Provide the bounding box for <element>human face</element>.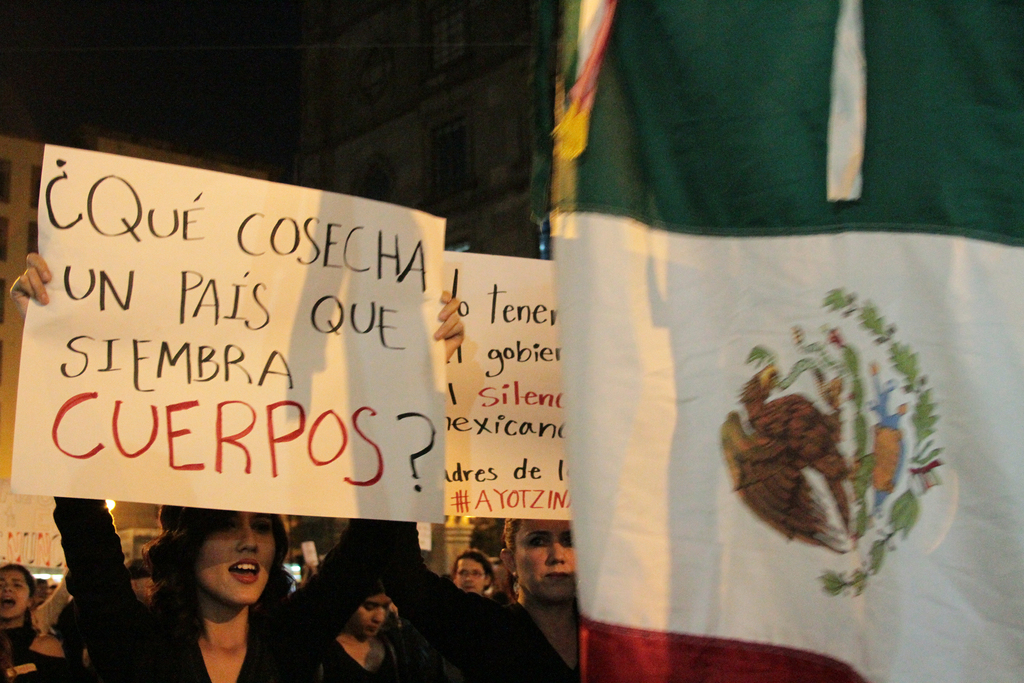
<region>455, 562, 486, 595</region>.
